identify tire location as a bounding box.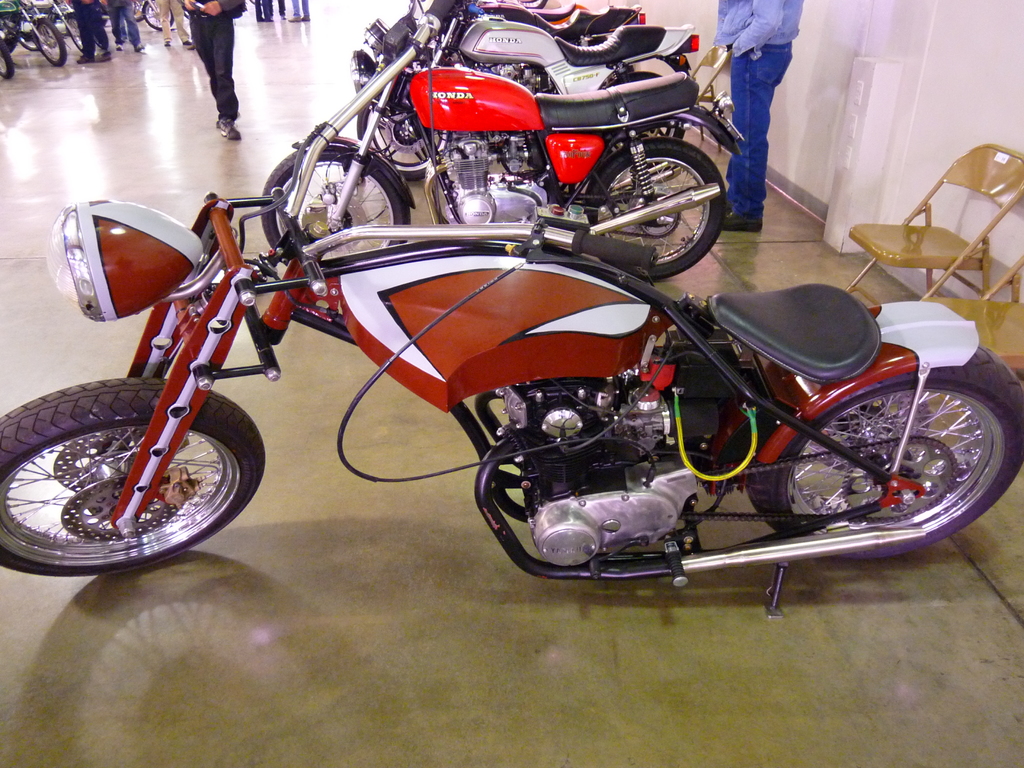
locate(584, 135, 726, 280).
